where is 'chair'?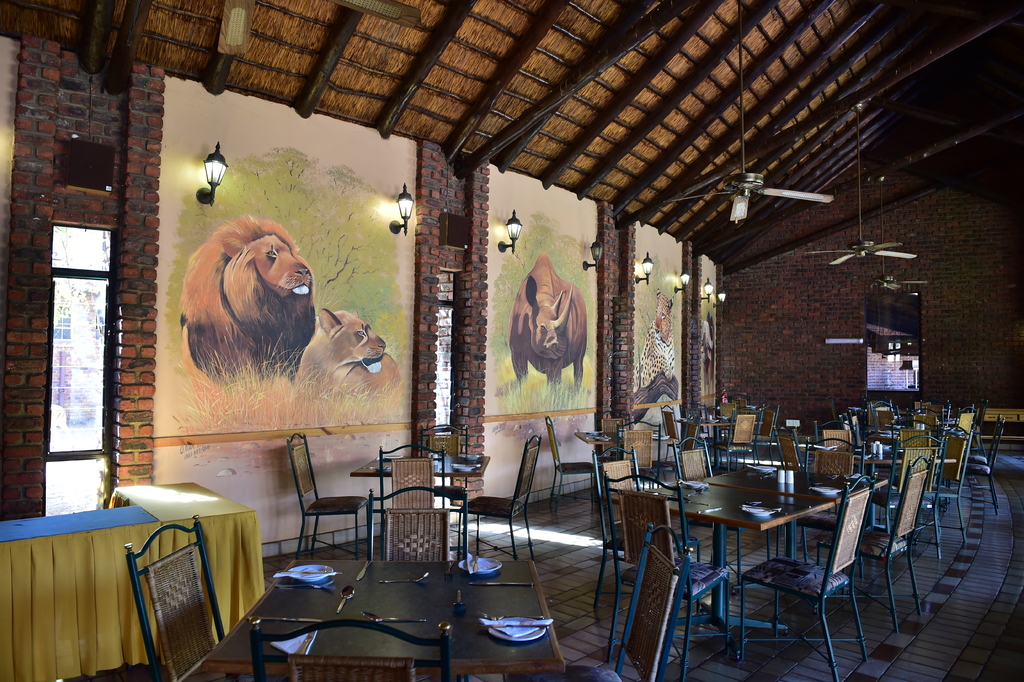
<bbox>911, 409, 939, 439</bbox>.
